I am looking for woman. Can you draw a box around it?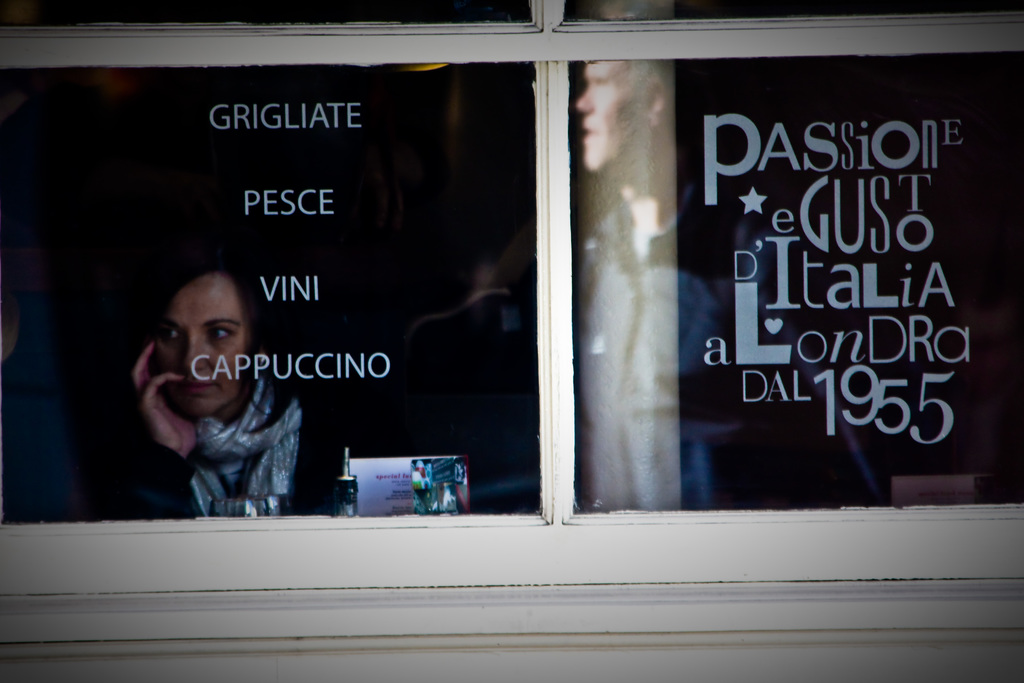
Sure, the bounding box is [94,232,321,528].
